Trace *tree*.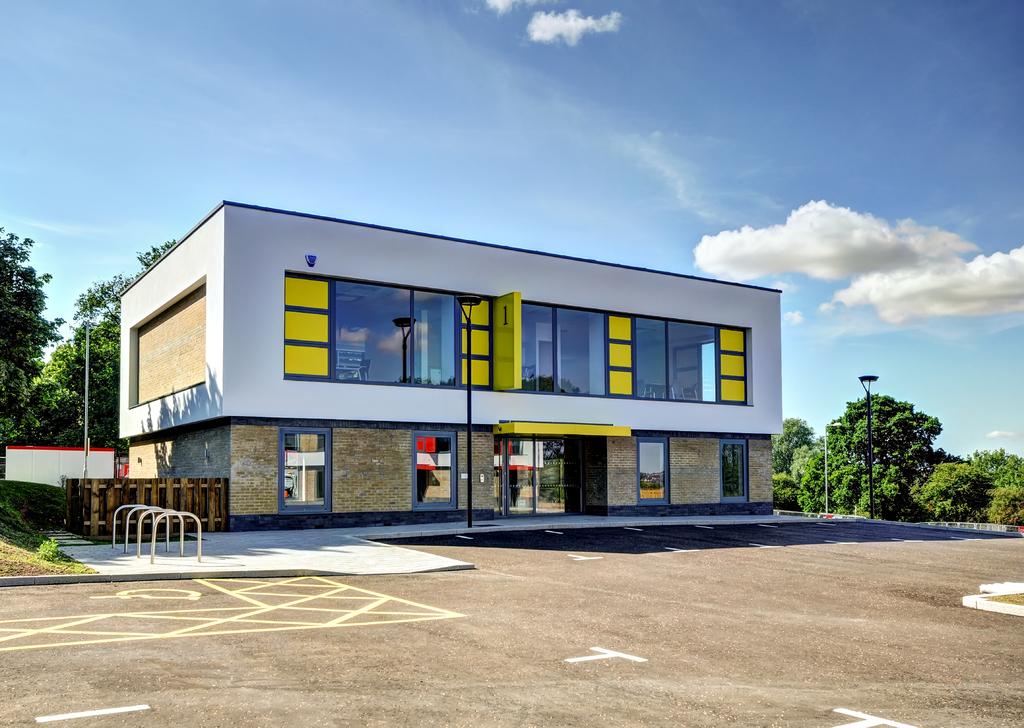
Traced to <region>772, 417, 822, 515</region>.
